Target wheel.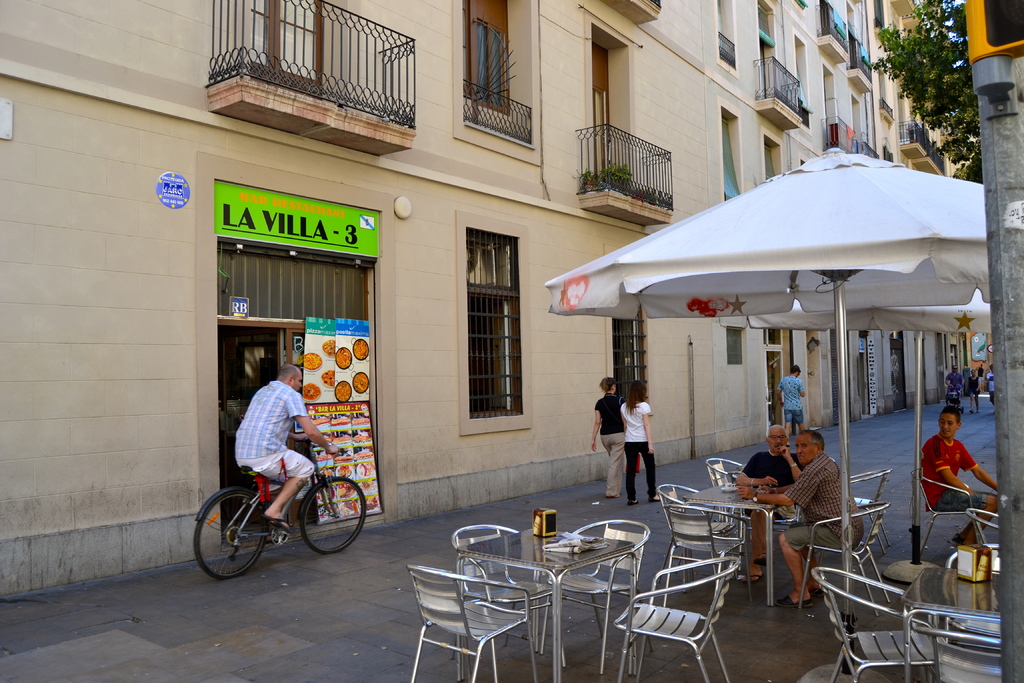
Target region: [left=190, top=492, right=269, bottom=577].
